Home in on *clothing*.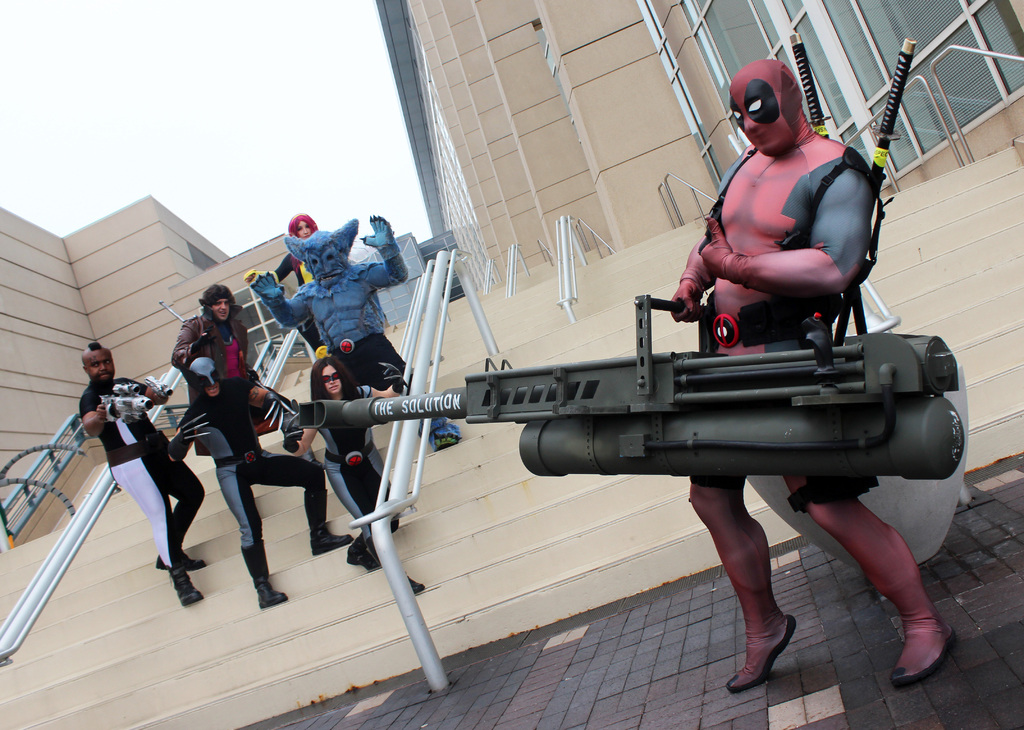
Homed in at pyautogui.locateOnScreen(76, 382, 206, 579).
